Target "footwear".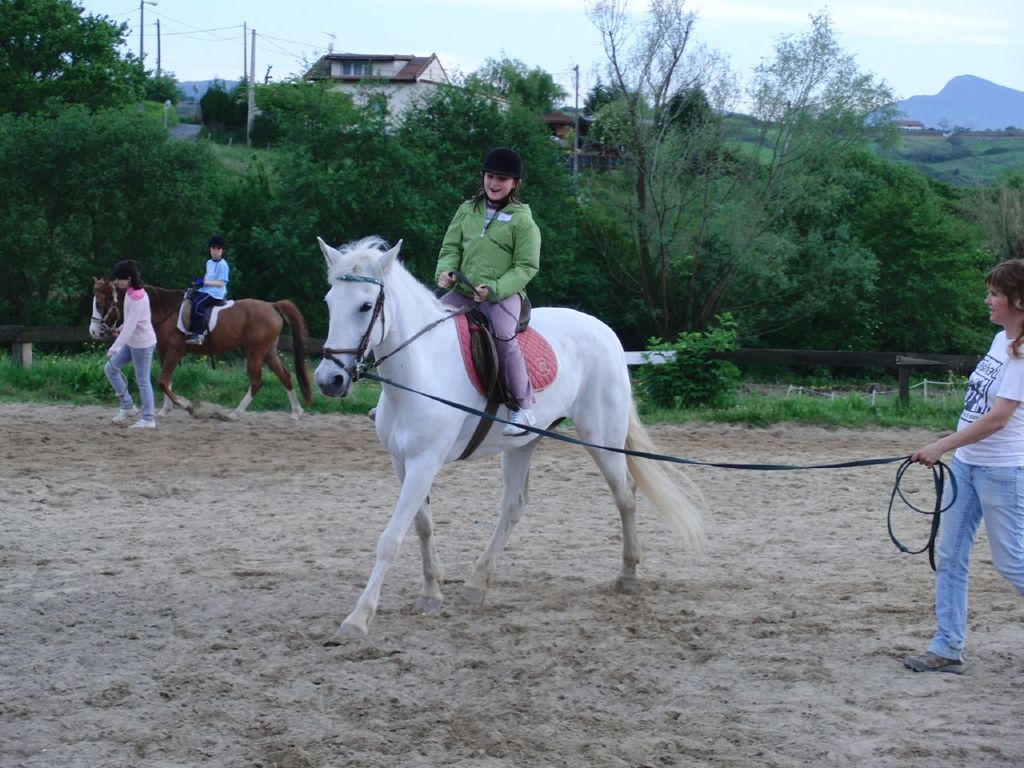
Target region: (left=181, top=330, right=204, bottom=346).
